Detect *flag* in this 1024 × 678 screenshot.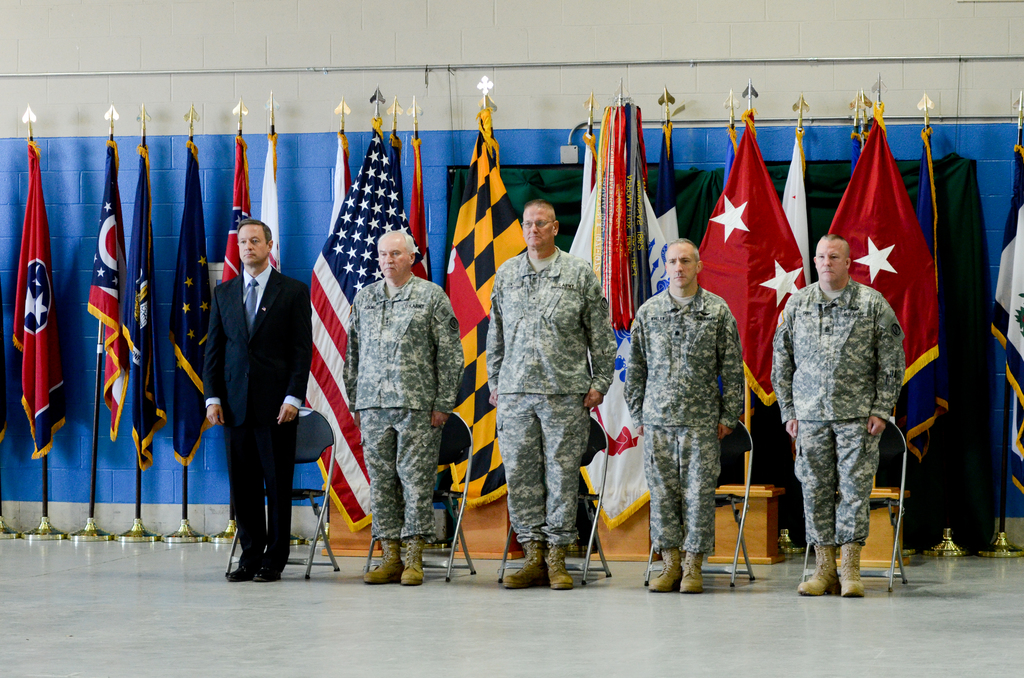
Detection: bbox=[992, 126, 1023, 497].
